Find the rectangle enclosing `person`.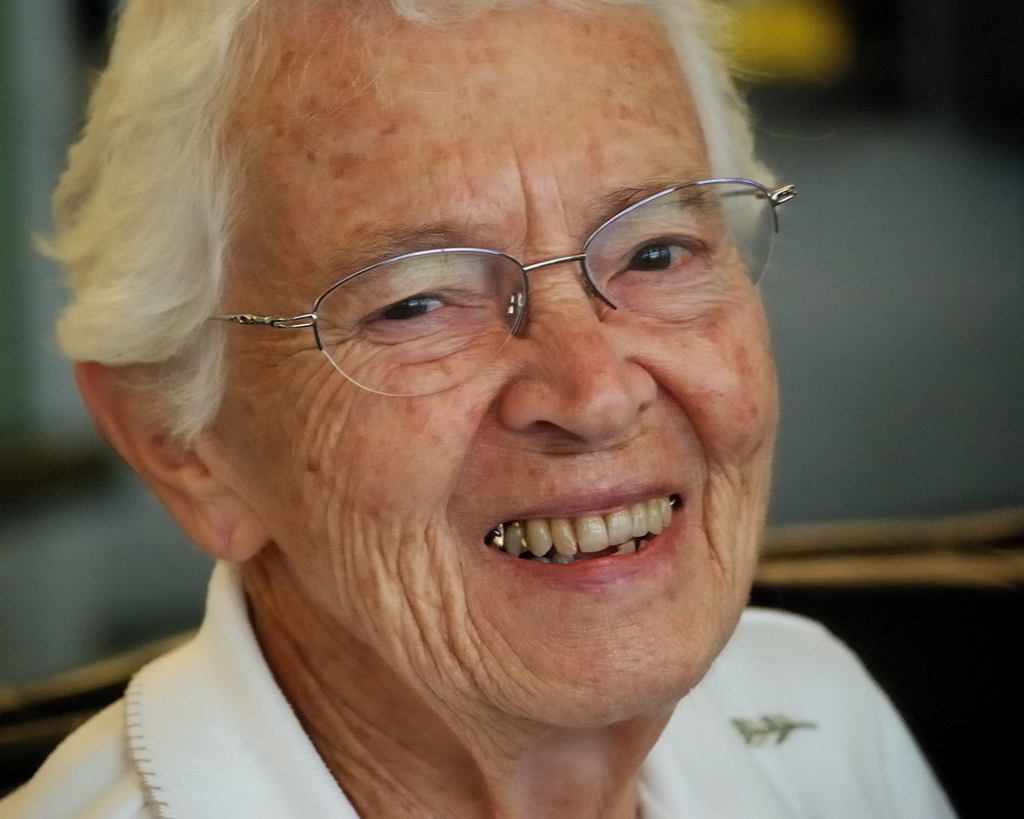
(x1=0, y1=0, x2=964, y2=818).
